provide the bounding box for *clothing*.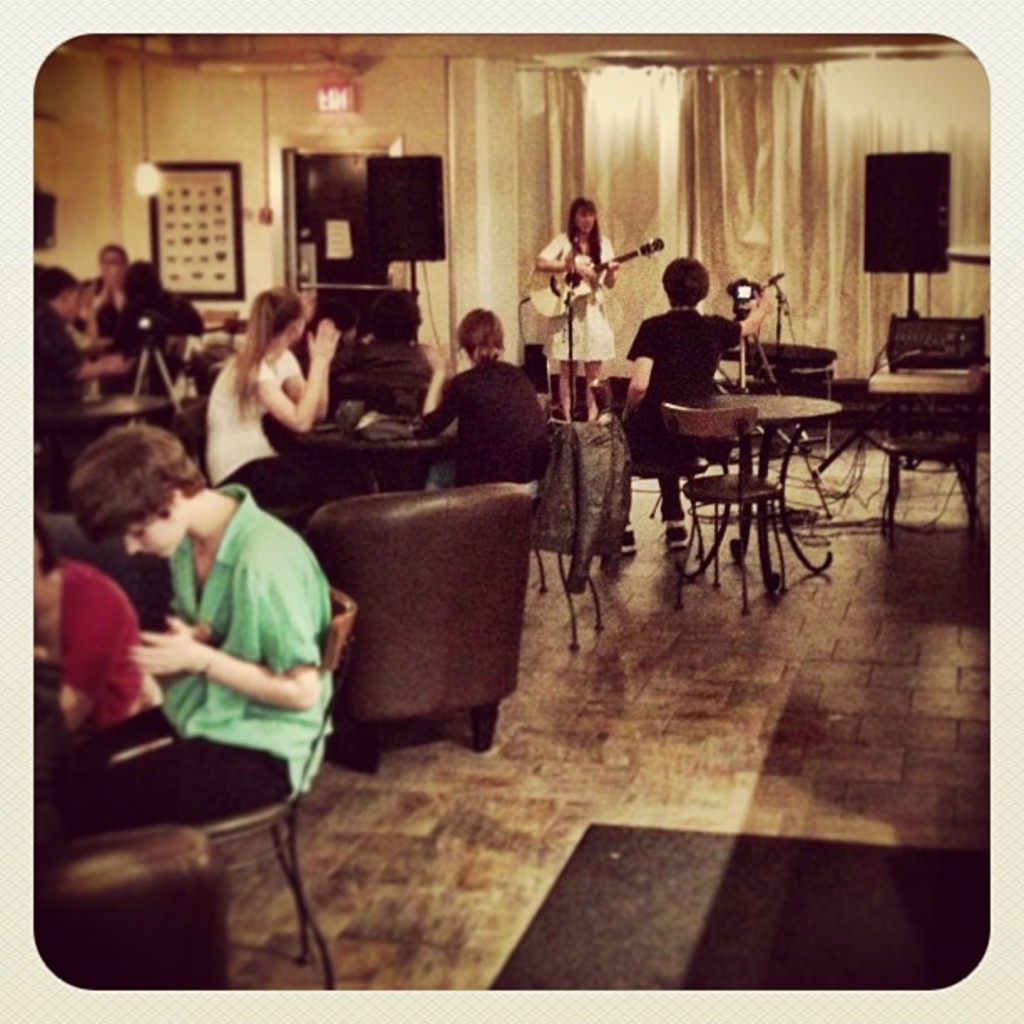
[617,310,746,524].
